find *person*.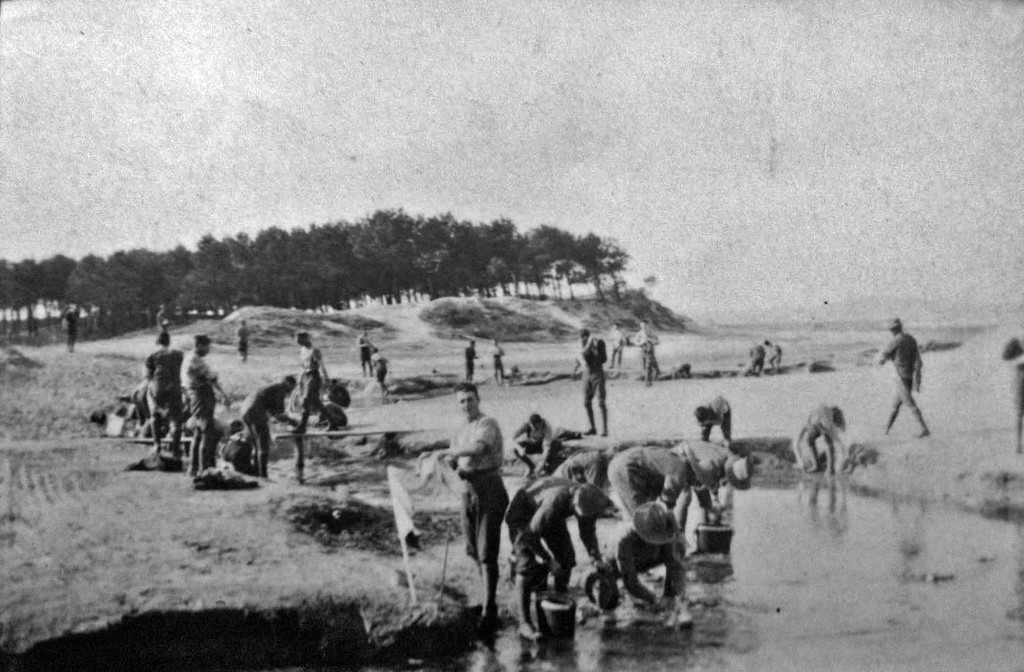
box=[602, 441, 694, 511].
